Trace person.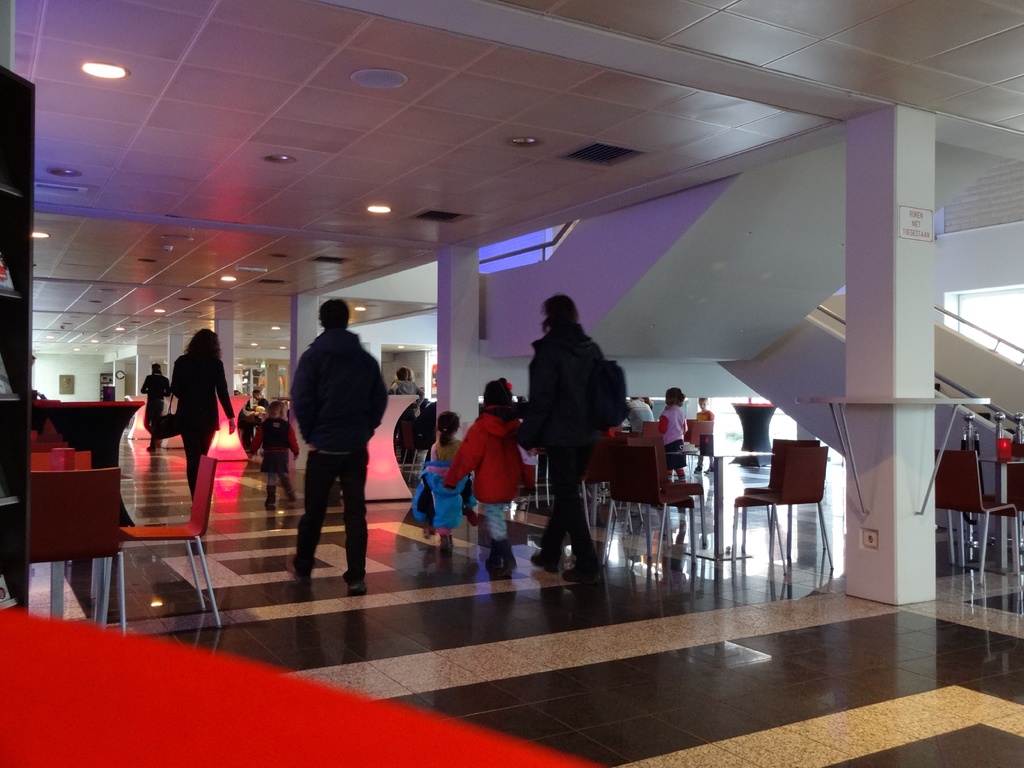
Traced to locate(138, 360, 172, 452).
